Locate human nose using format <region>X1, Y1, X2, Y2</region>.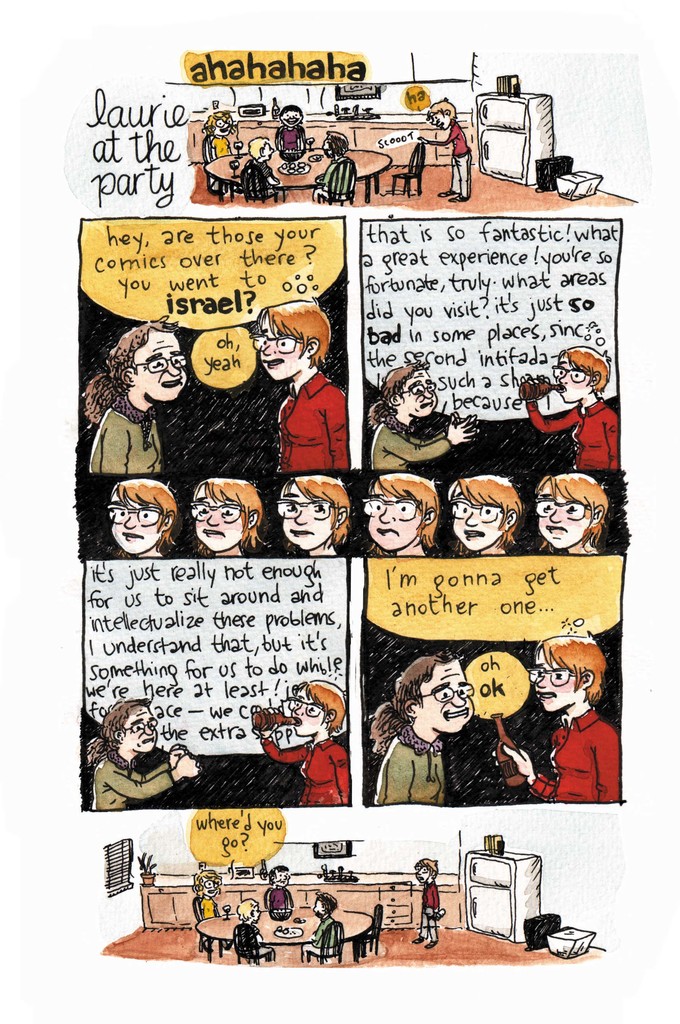
<region>145, 726, 152, 737</region>.
